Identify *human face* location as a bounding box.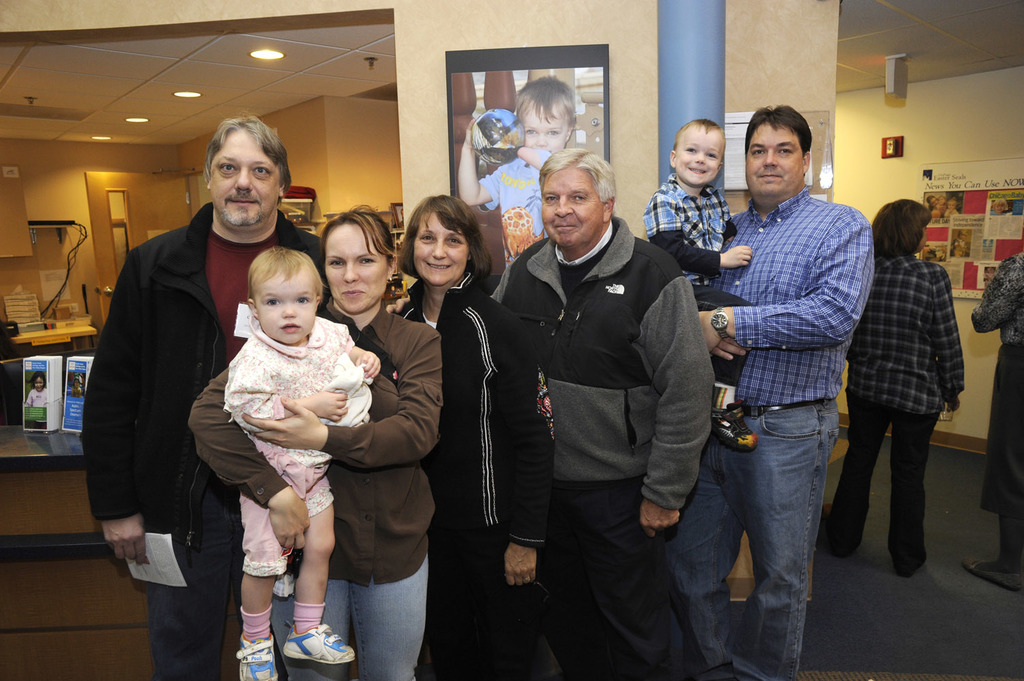
208 132 285 228.
